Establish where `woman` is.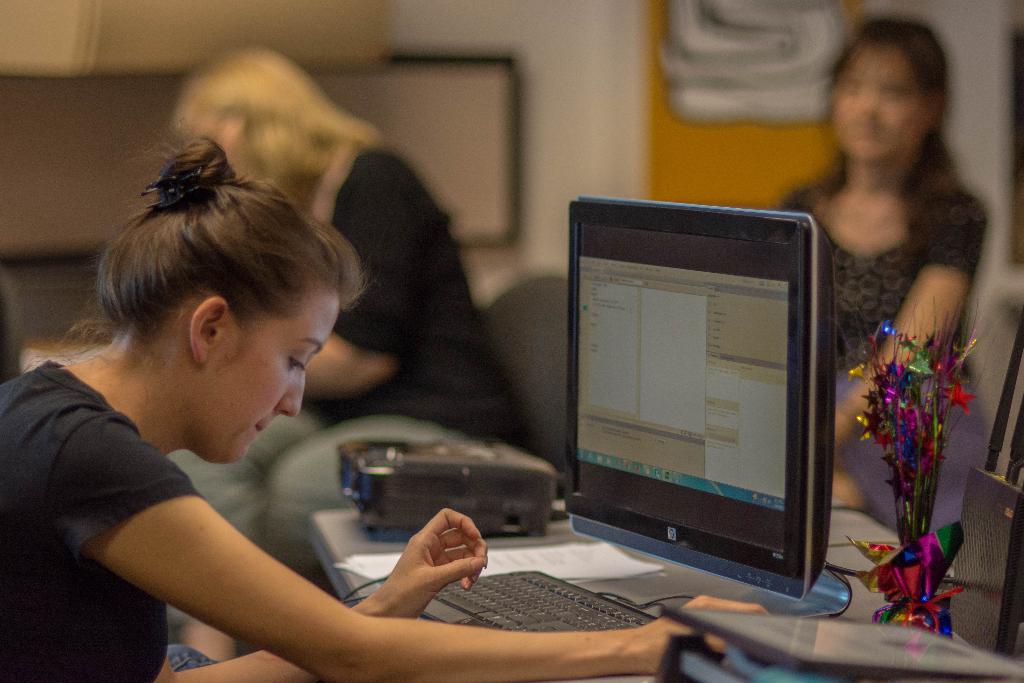
Established at box=[0, 127, 784, 682].
